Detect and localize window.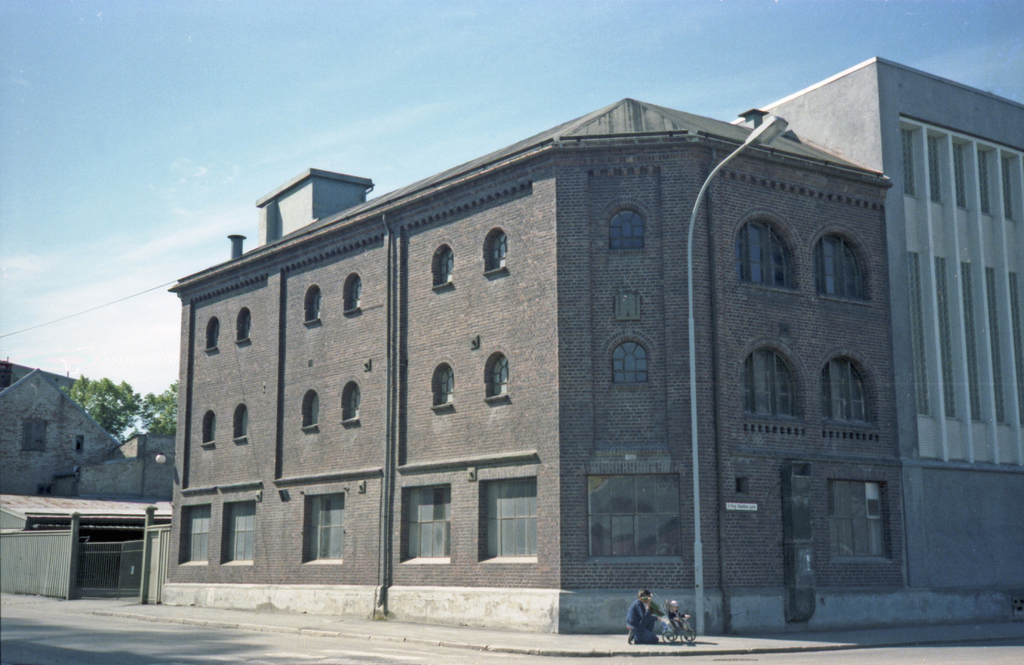
Localized at left=609, top=340, right=645, bottom=384.
